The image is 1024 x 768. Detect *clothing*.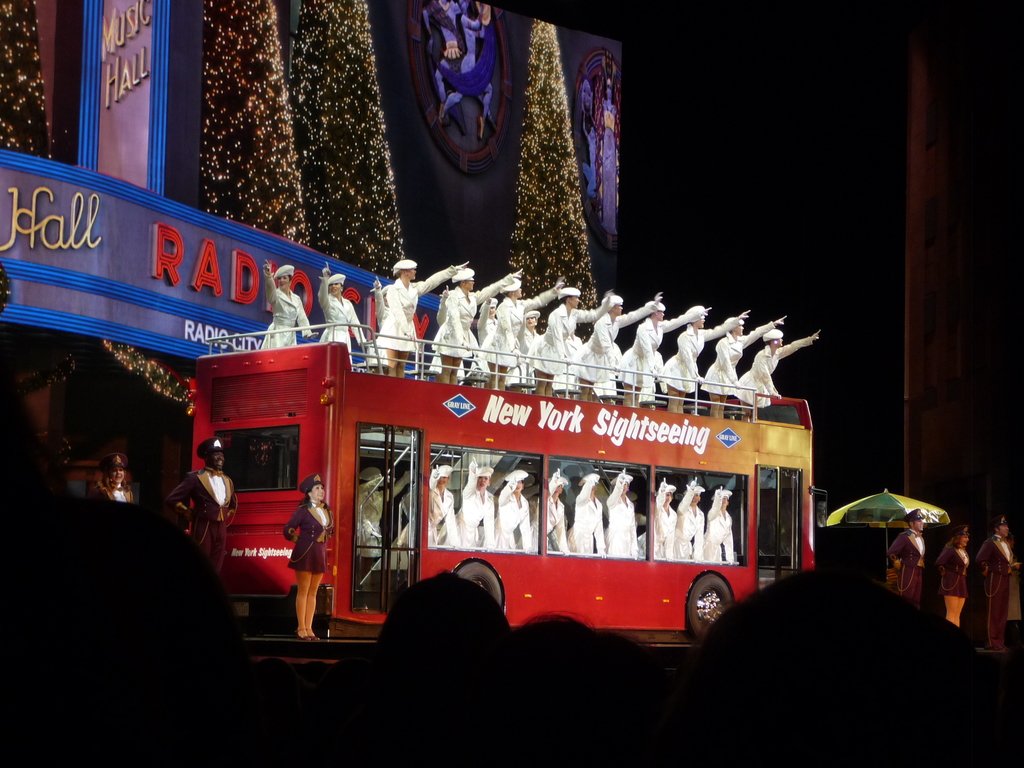
Detection: (393,463,471,546).
